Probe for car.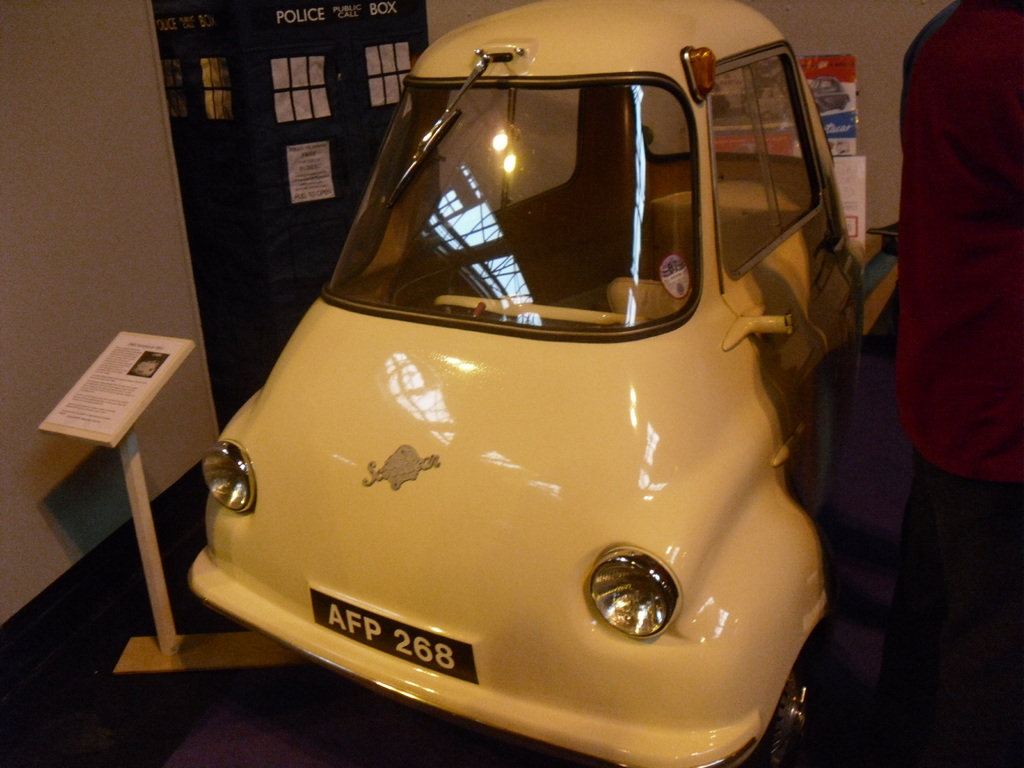
Probe result: 734,144,759,154.
